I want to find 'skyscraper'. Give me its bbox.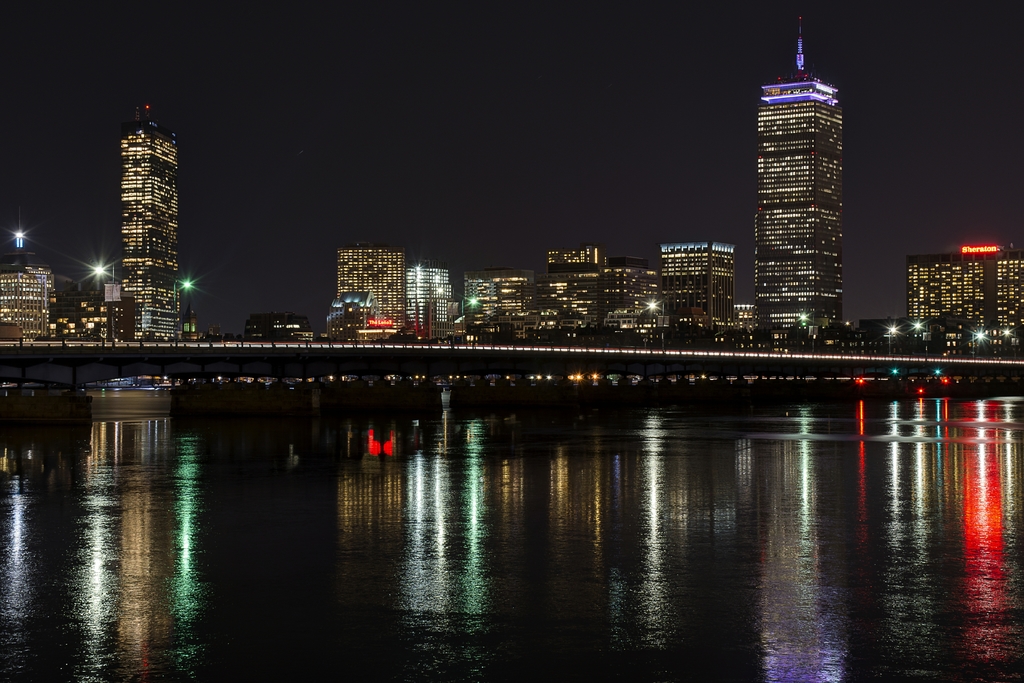
detection(335, 243, 407, 344).
